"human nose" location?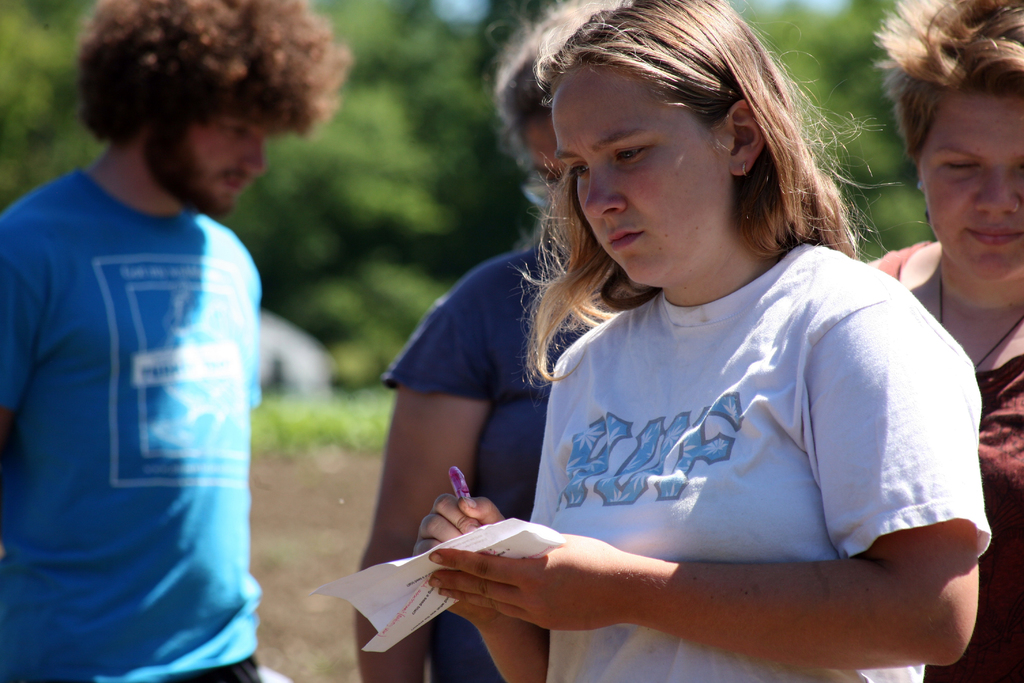
box=[582, 163, 628, 217]
